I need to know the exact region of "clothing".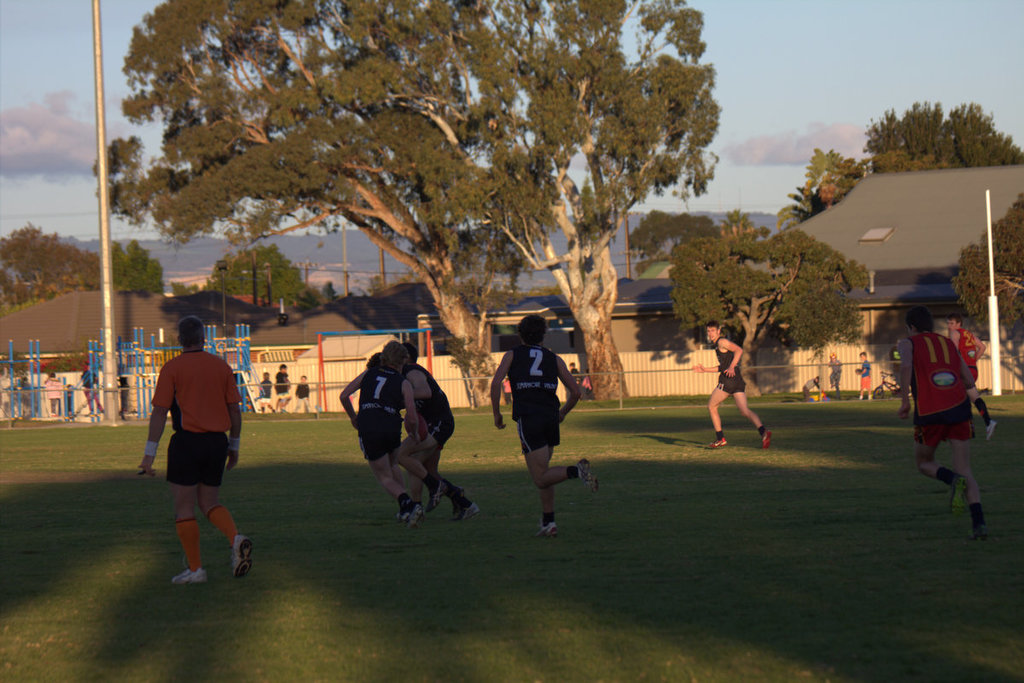
Region: {"x1": 945, "y1": 326, "x2": 975, "y2": 380}.
